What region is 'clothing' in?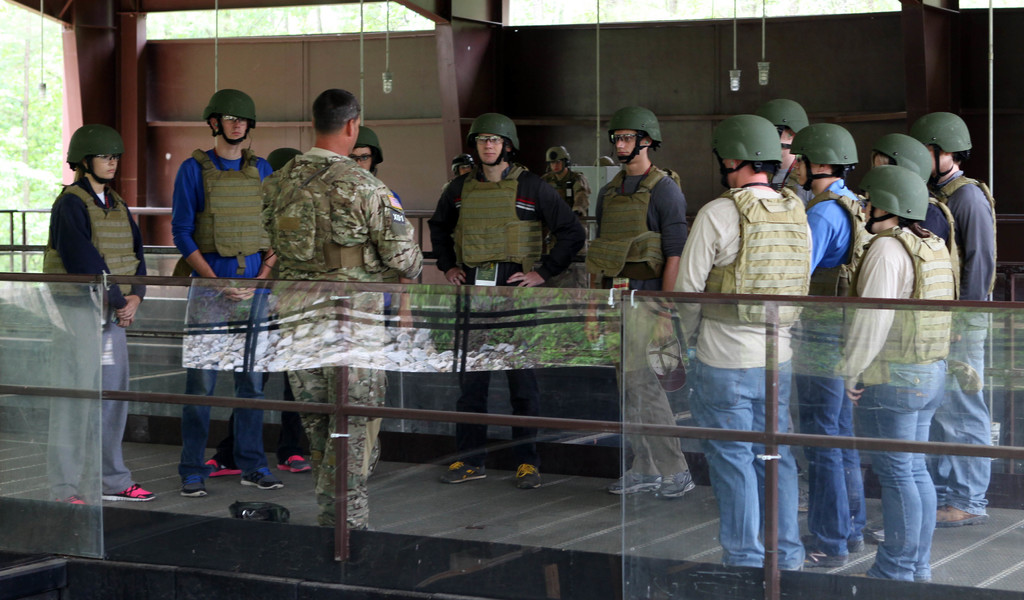
<region>428, 163, 582, 469</region>.
